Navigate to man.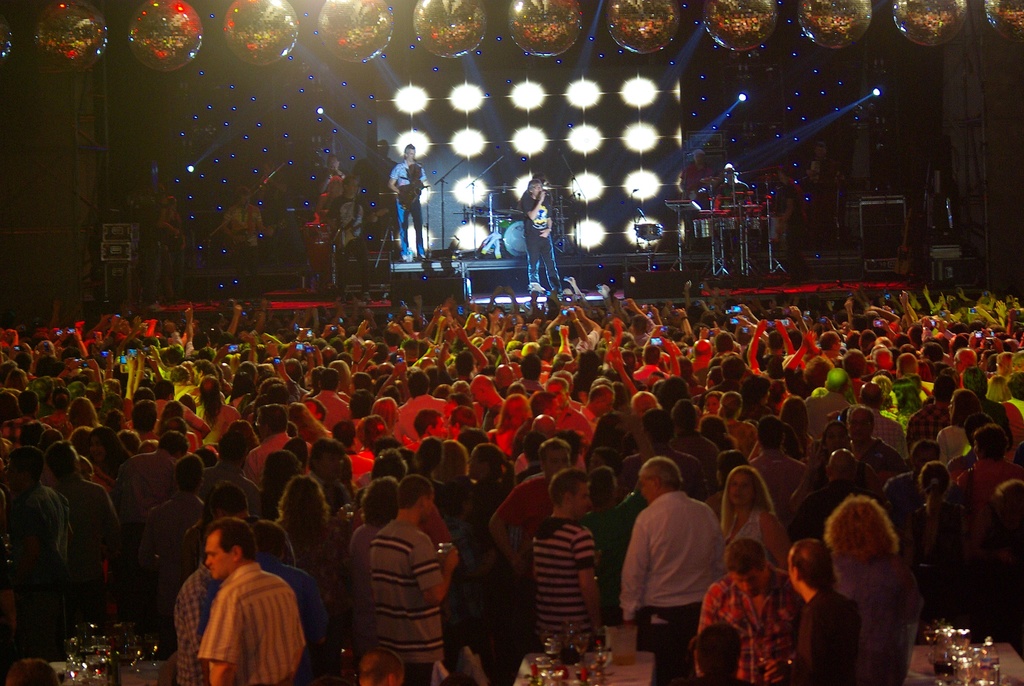
Navigation target: <box>227,187,270,266</box>.
